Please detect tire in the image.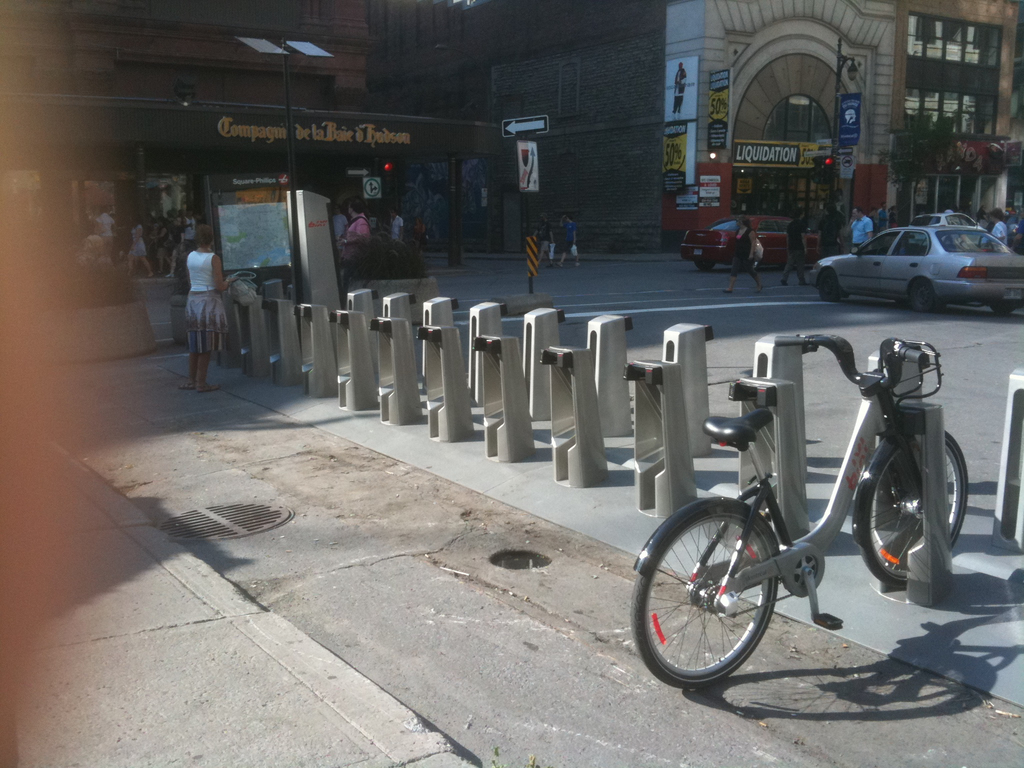
626,499,781,688.
